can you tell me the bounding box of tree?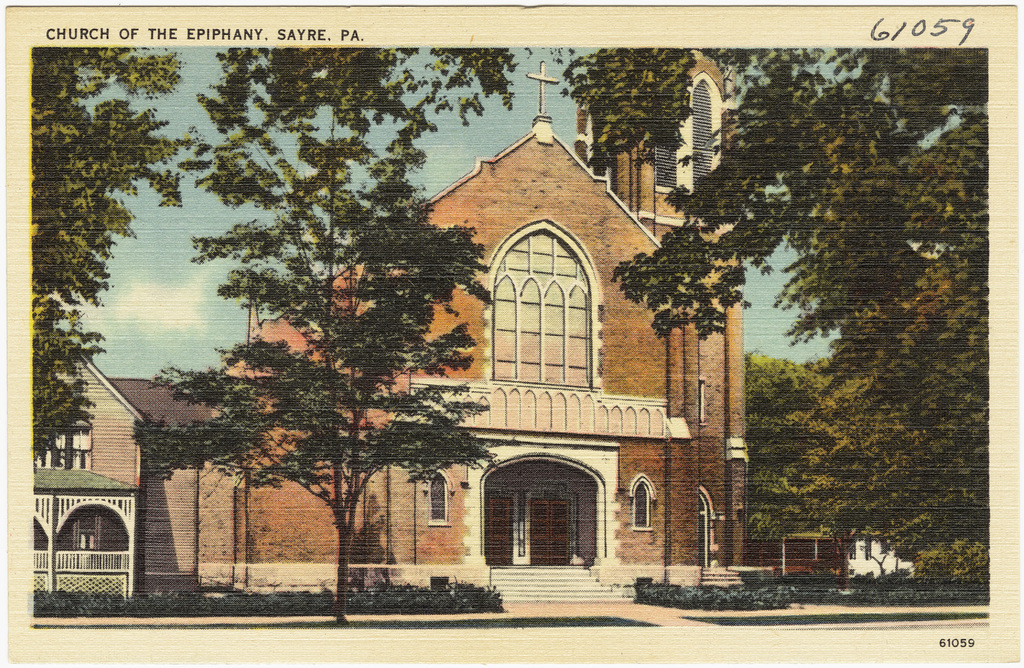
[30,48,205,471].
